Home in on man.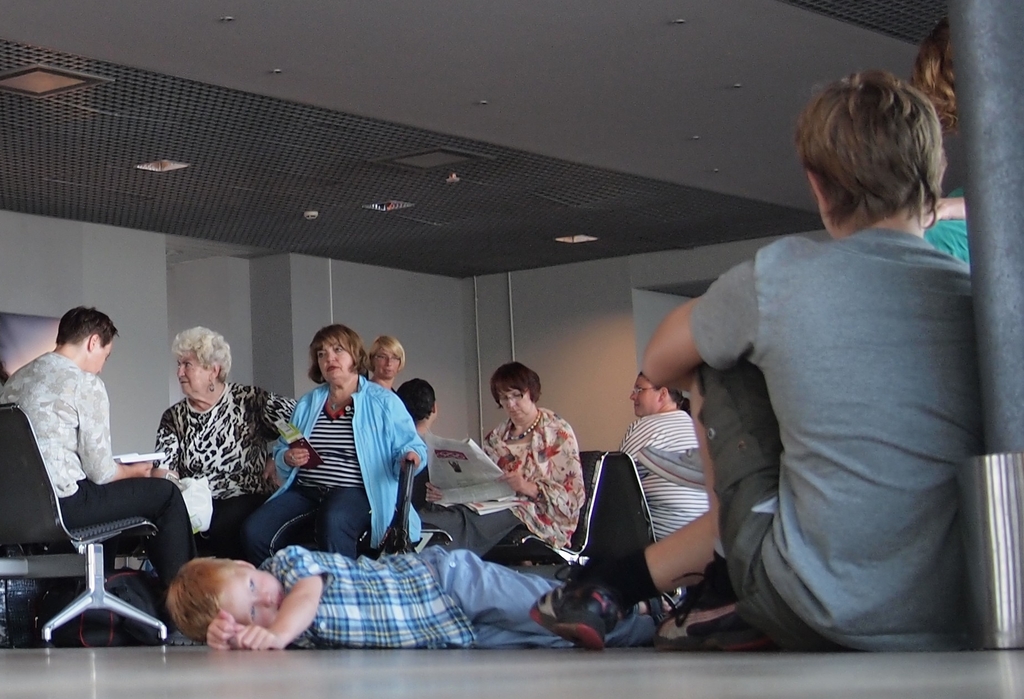
Homed in at (607,376,722,568).
